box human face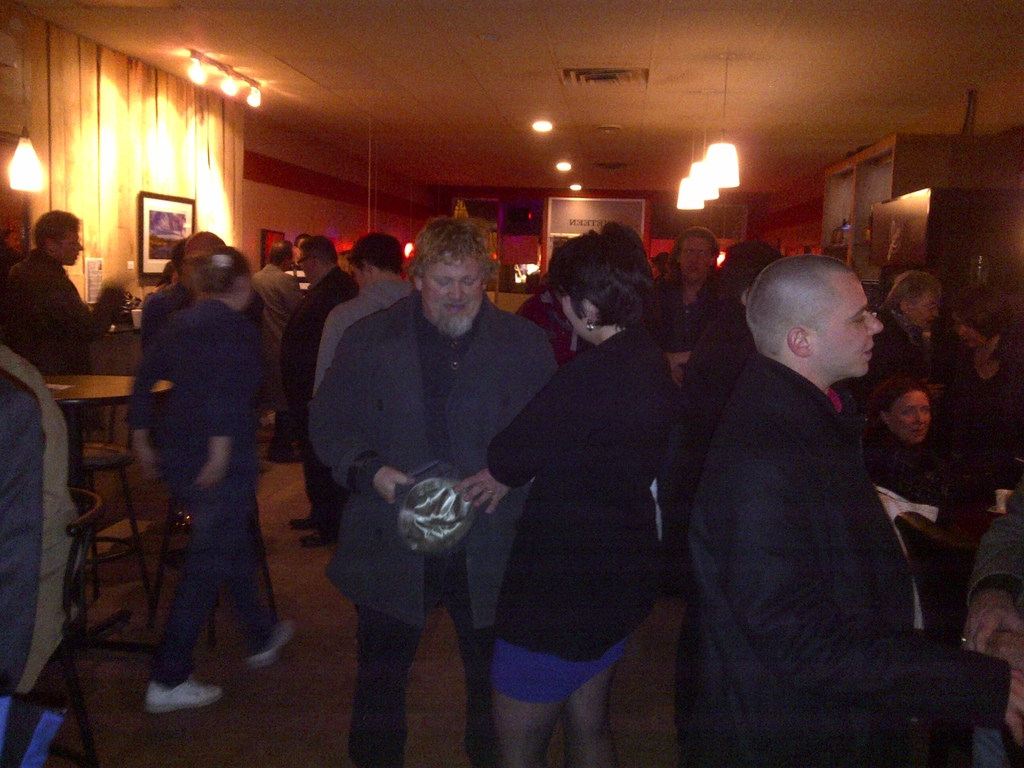
[left=890, top=390, right=932, bottom=442]
